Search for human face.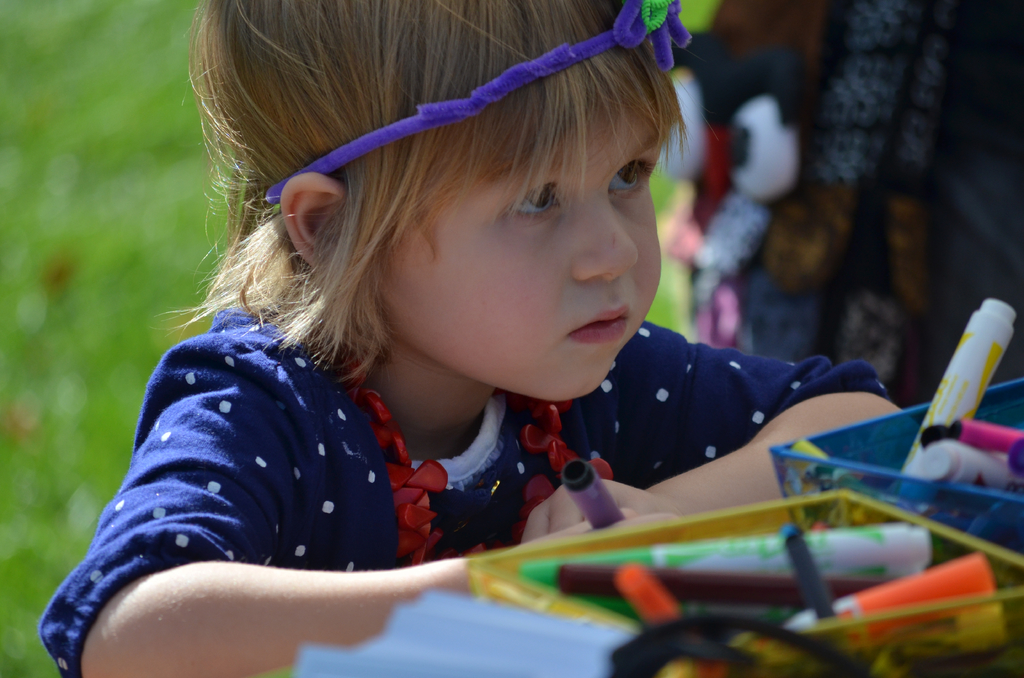
Found at l=379, t=104, r=662, b=397.
